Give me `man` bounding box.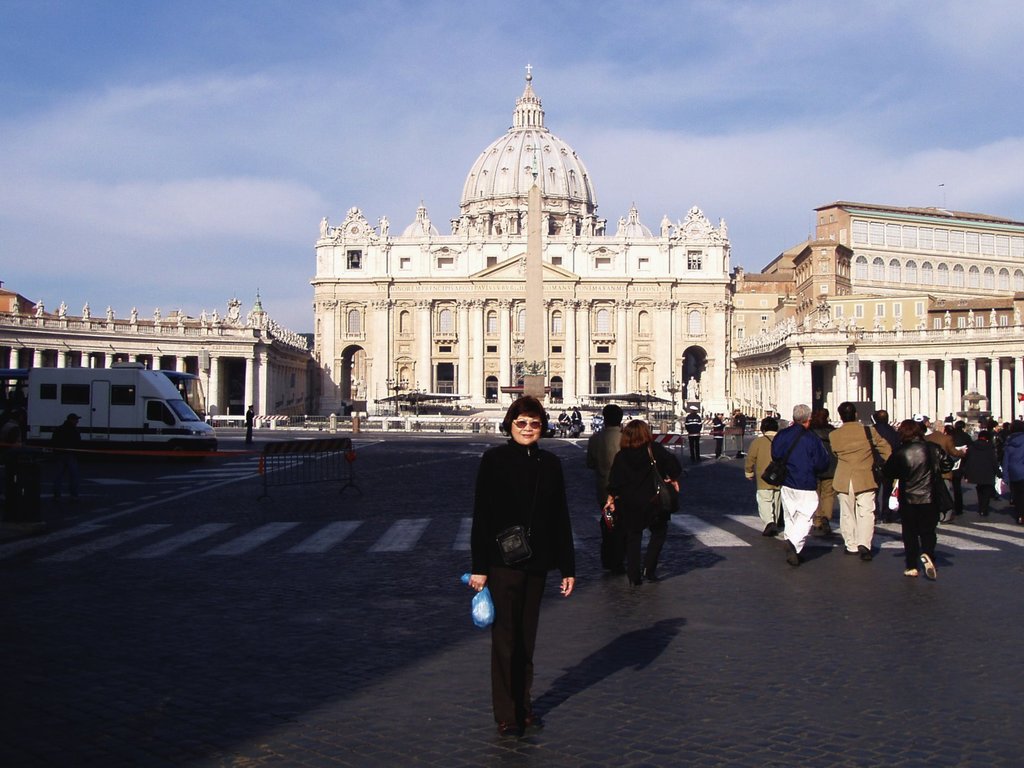
bbox=[686, 405, 703, 463].
